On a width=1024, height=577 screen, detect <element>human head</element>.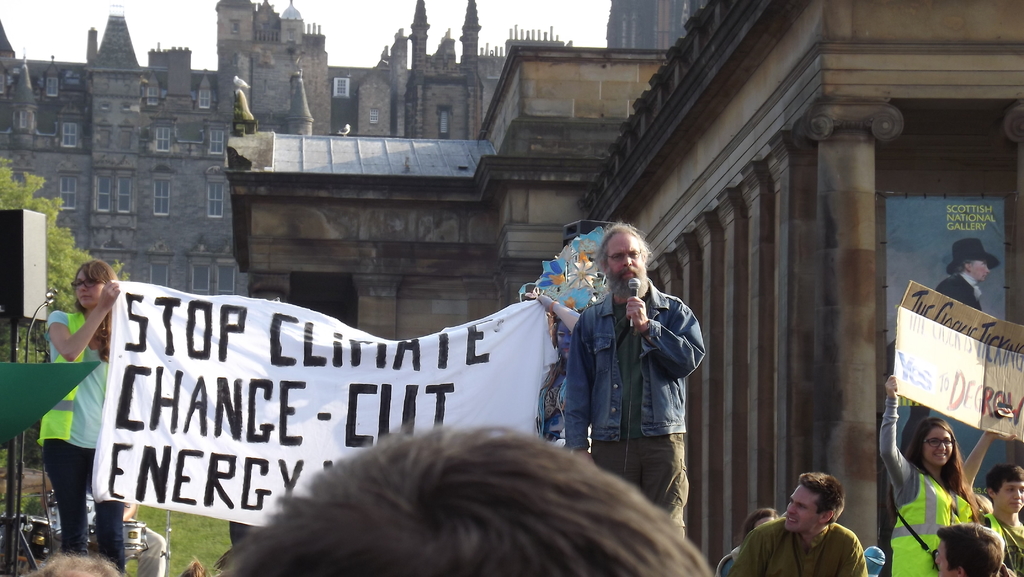
BBox(224, 425, 716, 576).
